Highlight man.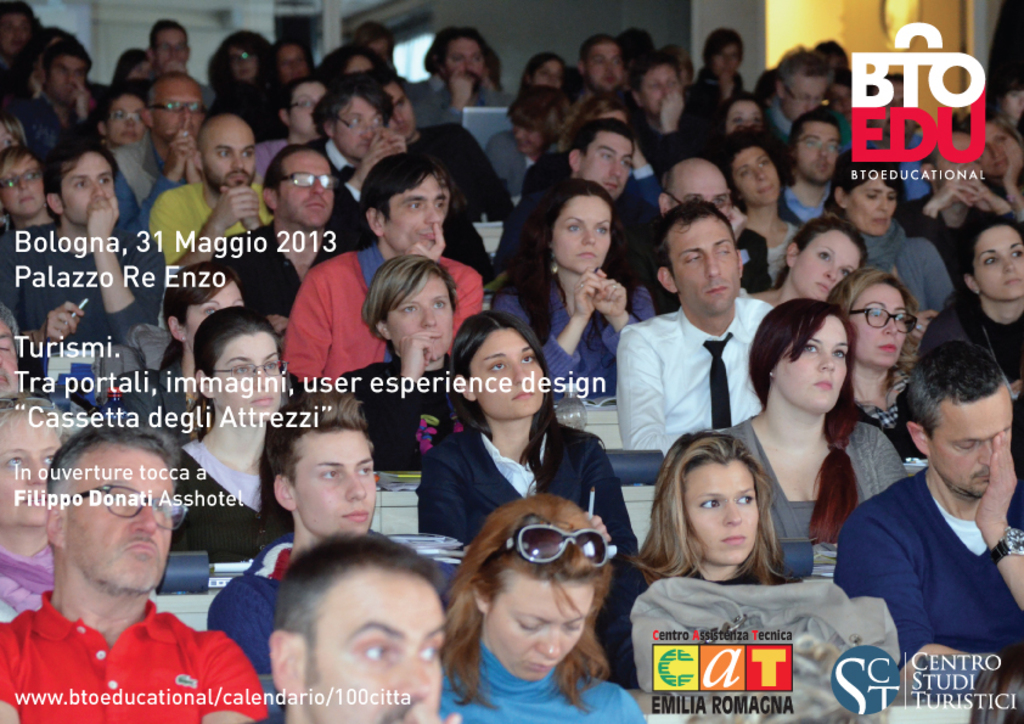
Highlighted region: box(5, 419, 263, 712).
